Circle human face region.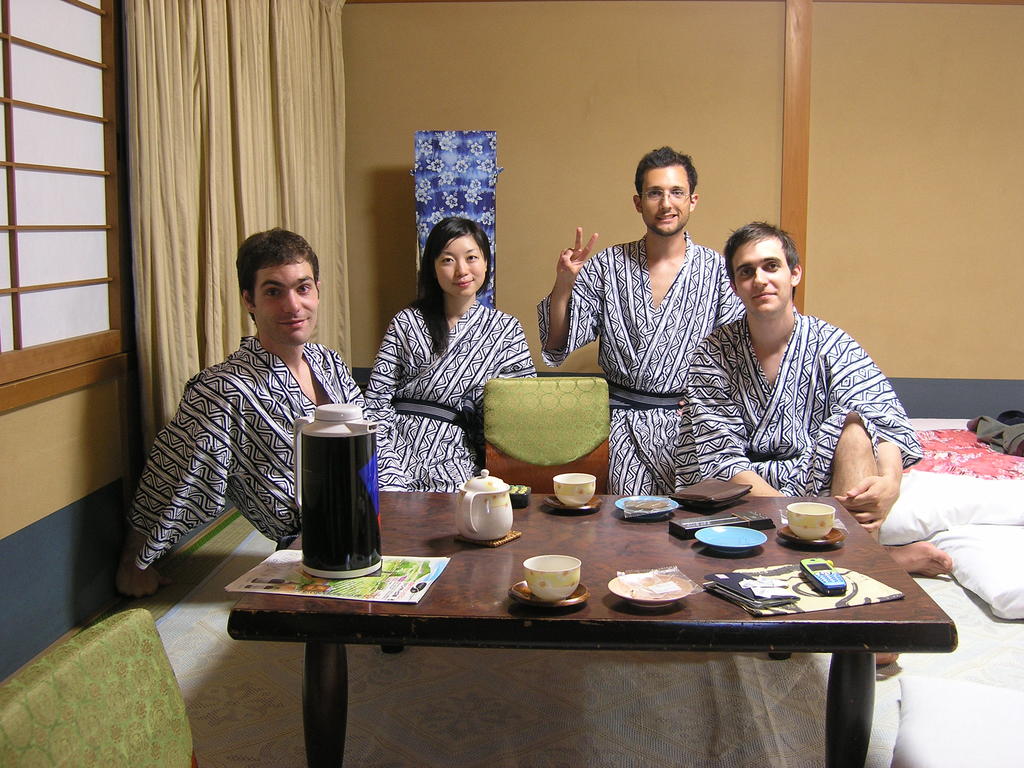
Region: 253 256 319 343.
